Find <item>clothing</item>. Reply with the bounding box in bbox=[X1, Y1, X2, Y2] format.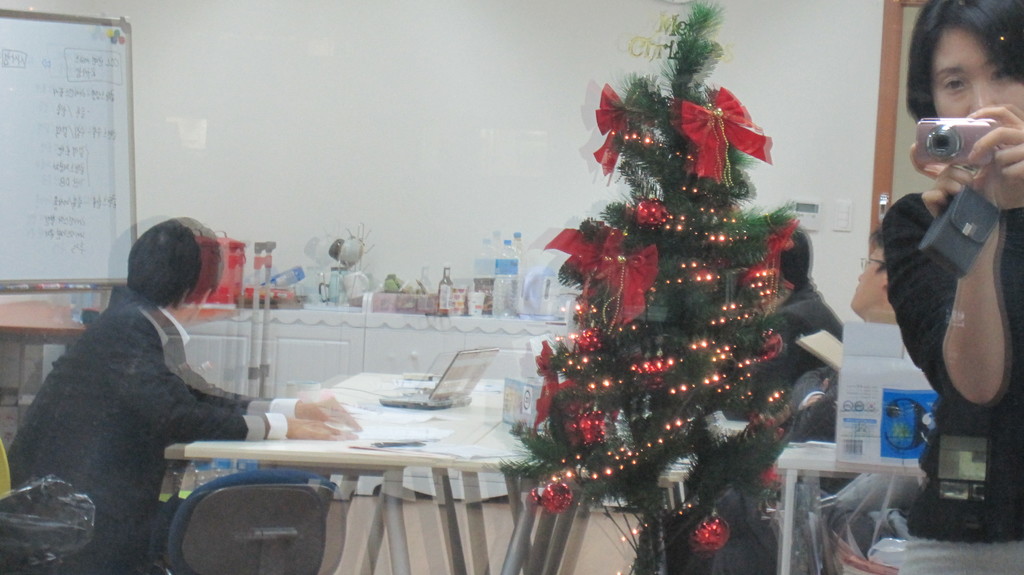
bbox=[873, 178, 1023, 568].
